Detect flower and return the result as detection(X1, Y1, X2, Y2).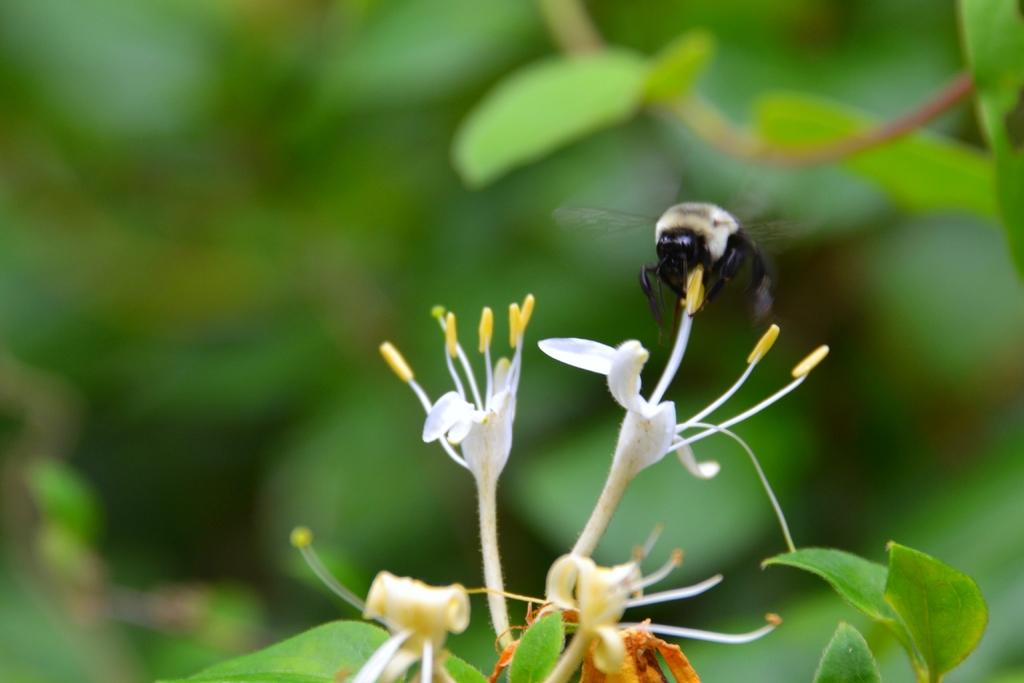
detection(523, 259, 815, 582).
